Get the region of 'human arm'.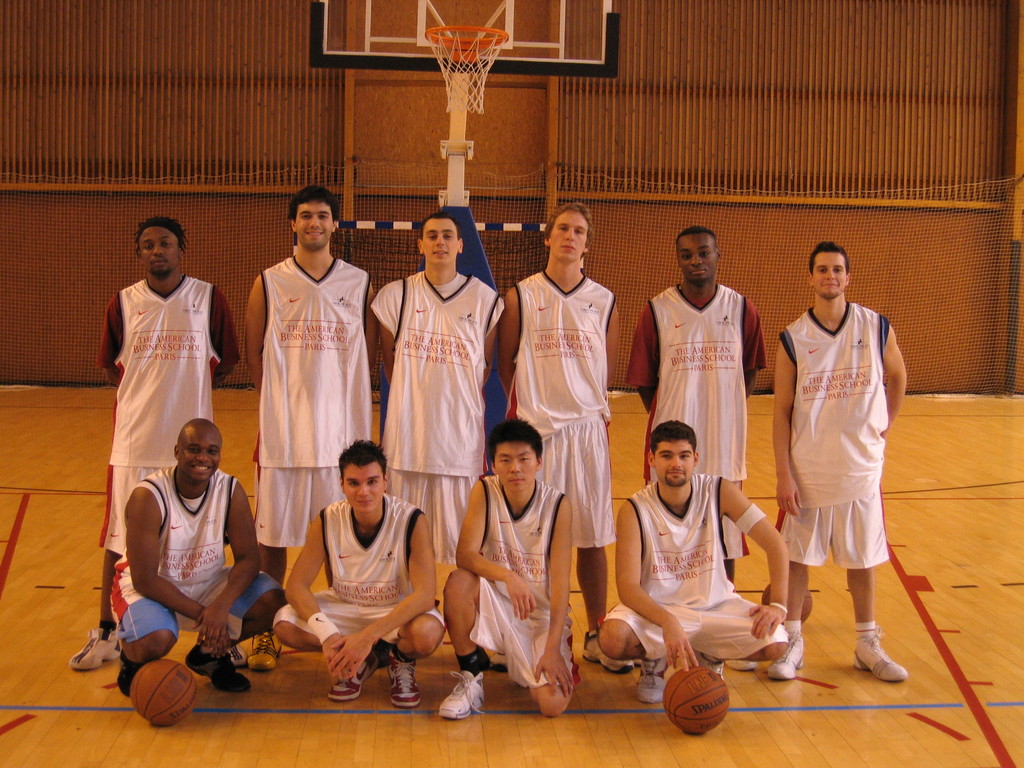
BBox(365, 273, 381, 345).
